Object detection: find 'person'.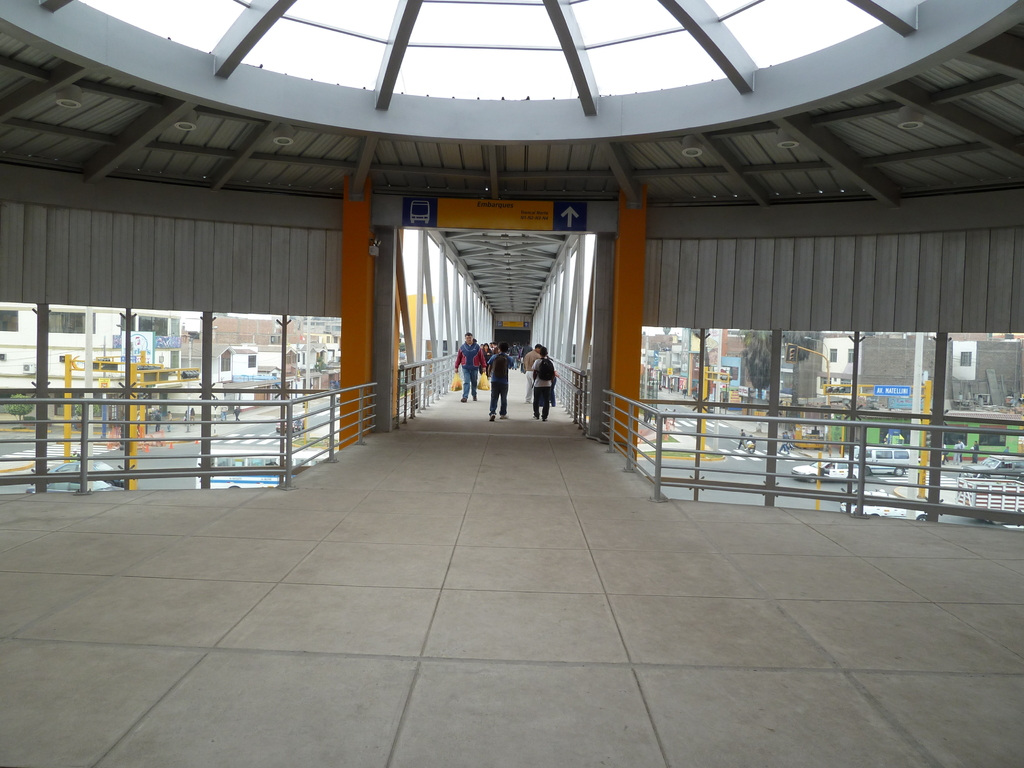
rect(483, 339, 513, 424).
